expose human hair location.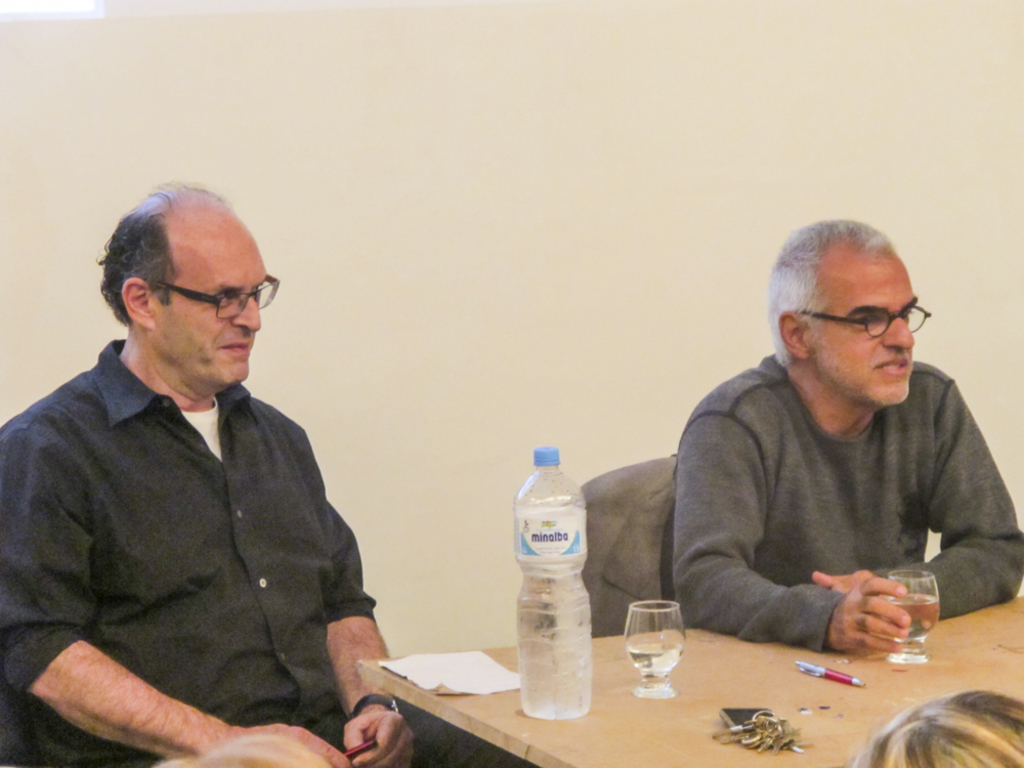
Exposed at (left=761, top=211, right=892, bottom=364).
